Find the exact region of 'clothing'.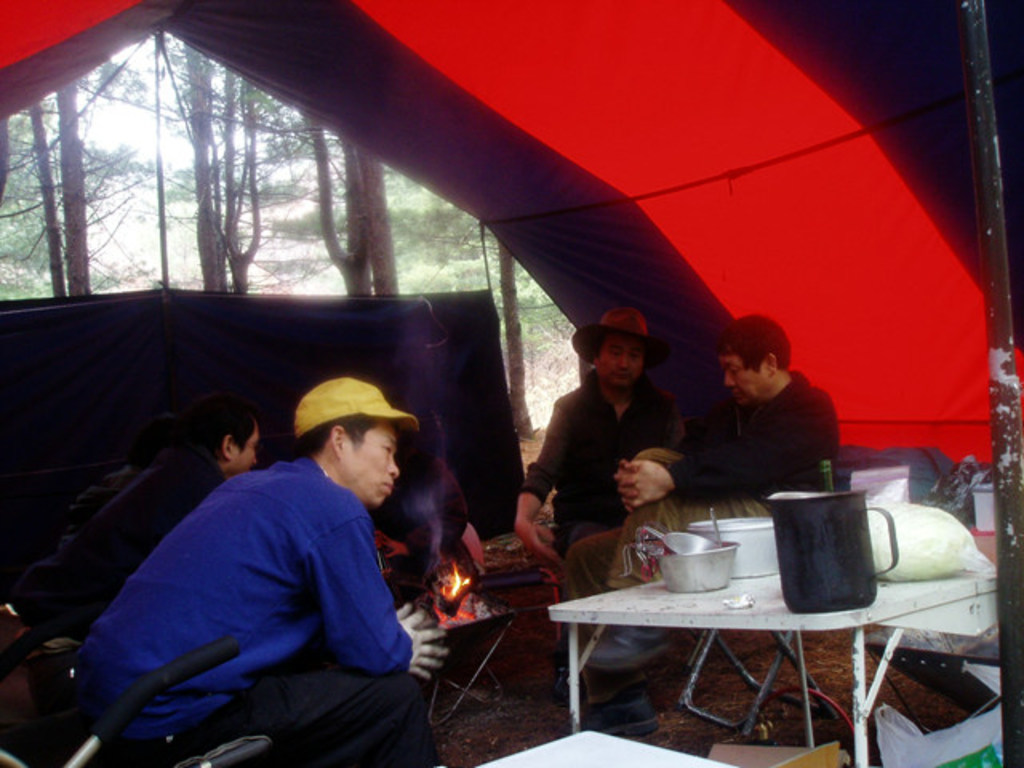
Exact region: crop(584, 365, 838, 707).
